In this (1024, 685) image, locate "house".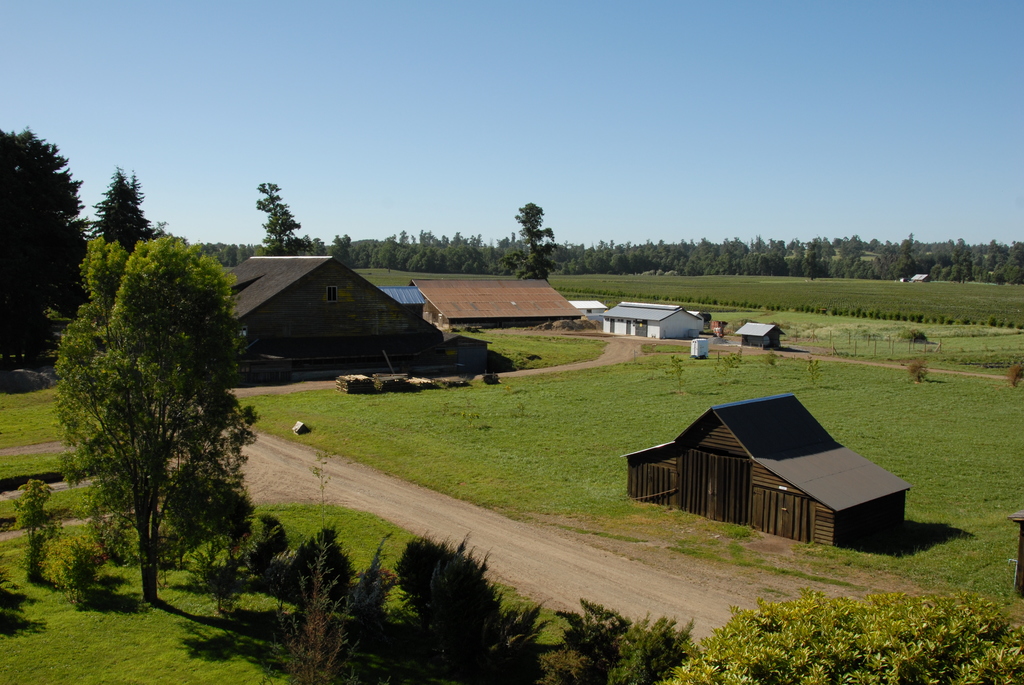
Bounding box: x1=614 y1=404 x2=893 y2=526.
